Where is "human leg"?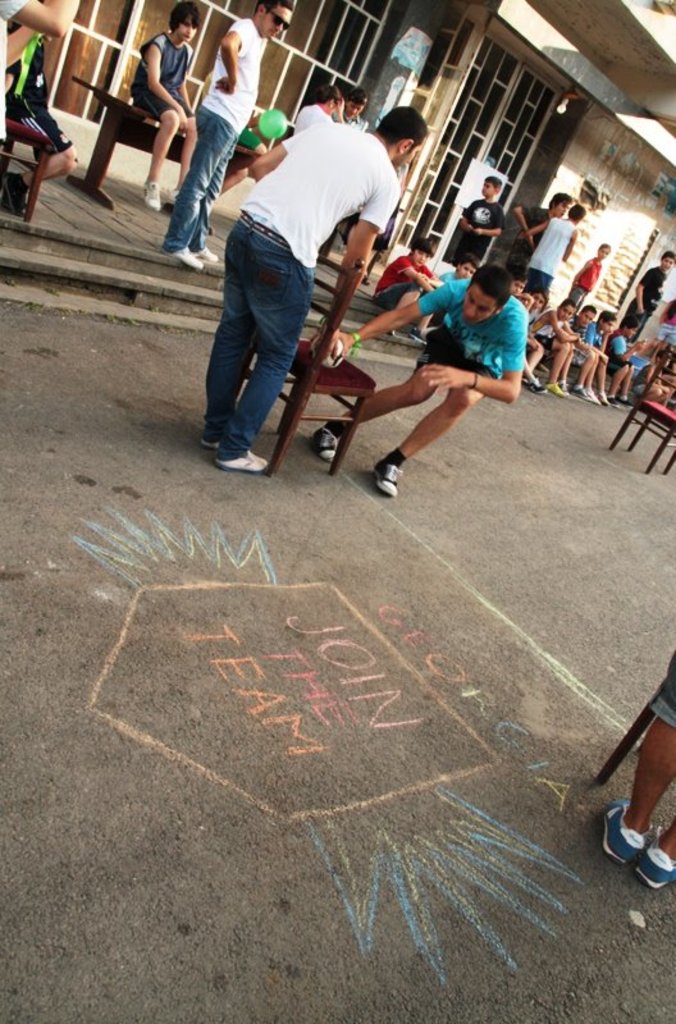
(181,120,196,175).
